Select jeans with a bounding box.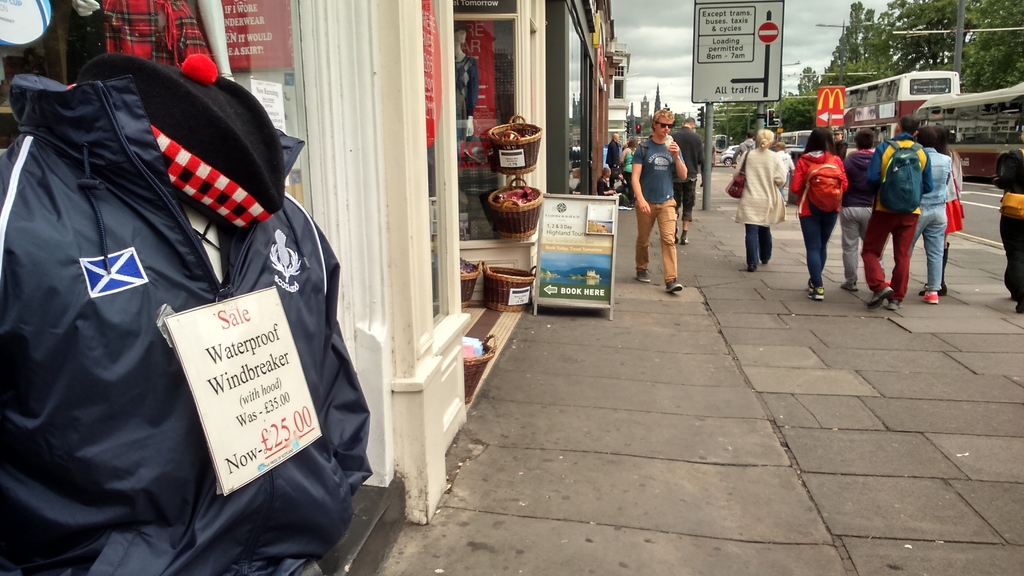
<region>804, 209, 840, 285</region>.
